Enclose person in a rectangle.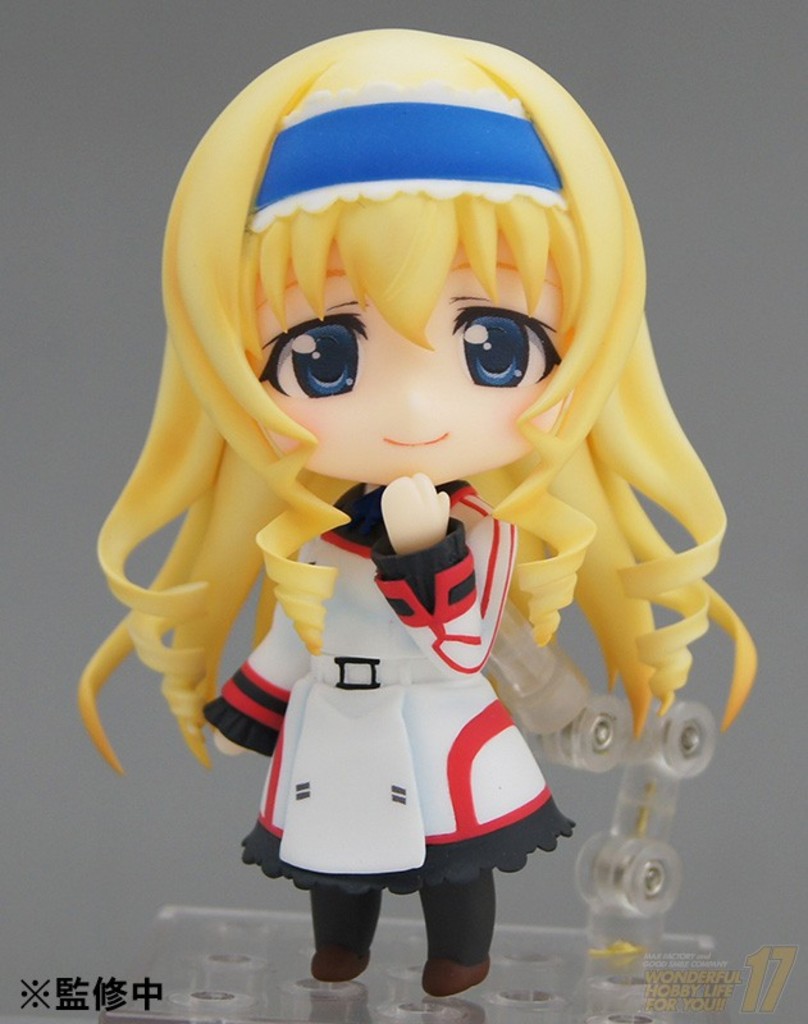
locate(73, 10, 761, 960).
